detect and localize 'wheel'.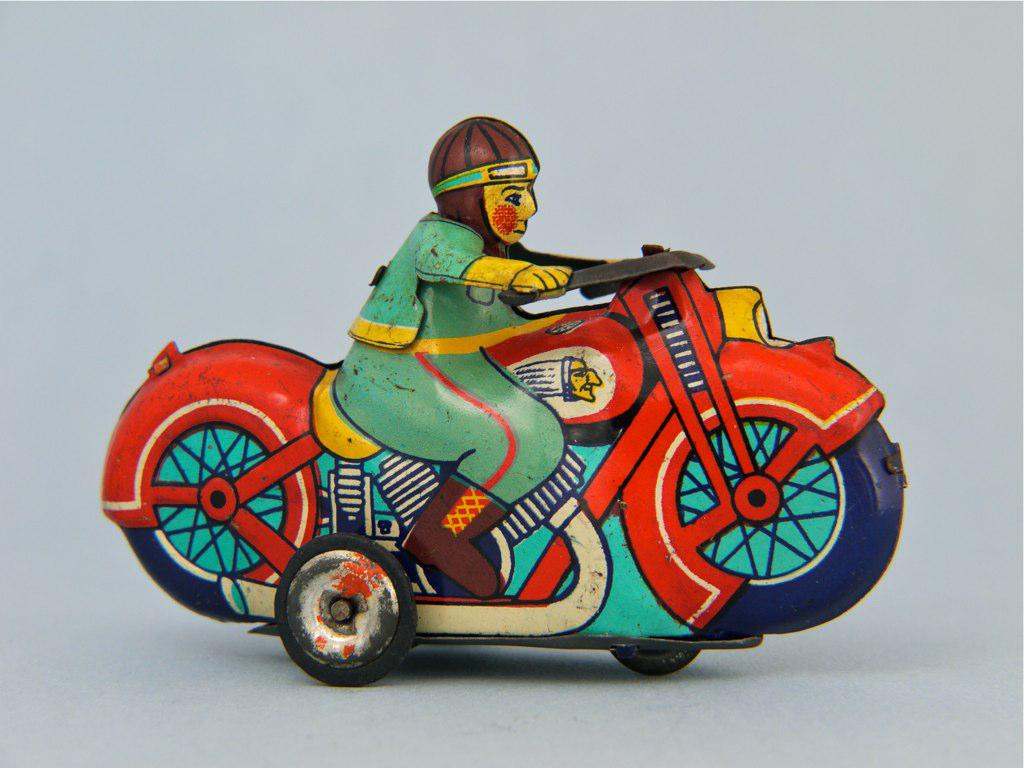
Localized at {"x1": 677, "y1": 416, "x2": 905, "y2": 638}.
